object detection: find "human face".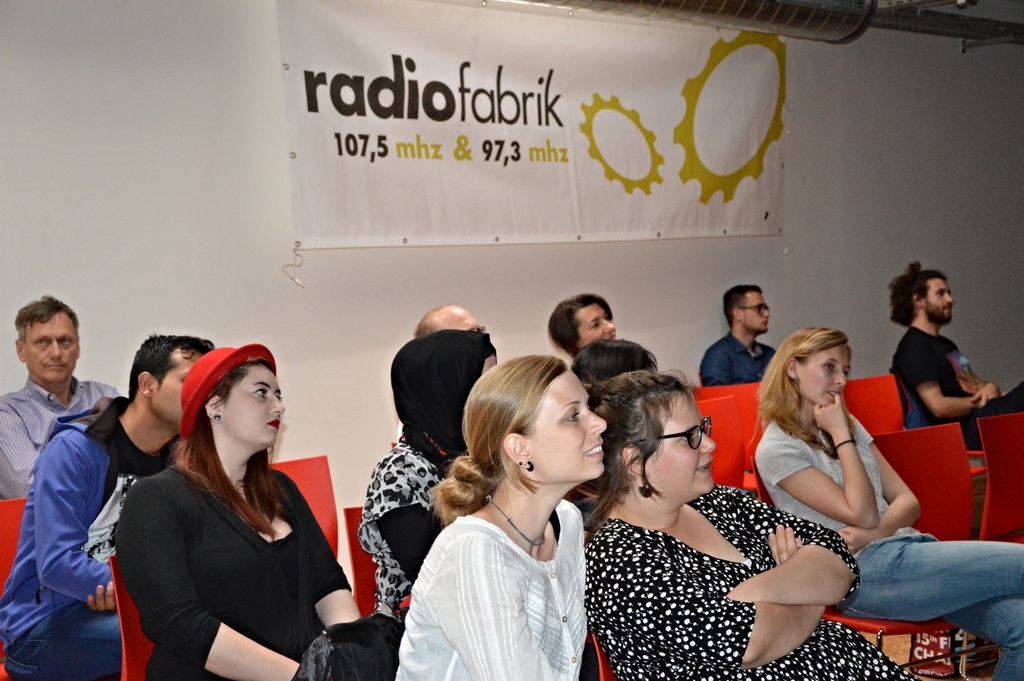
BBox(585, 309, 619, 338).
